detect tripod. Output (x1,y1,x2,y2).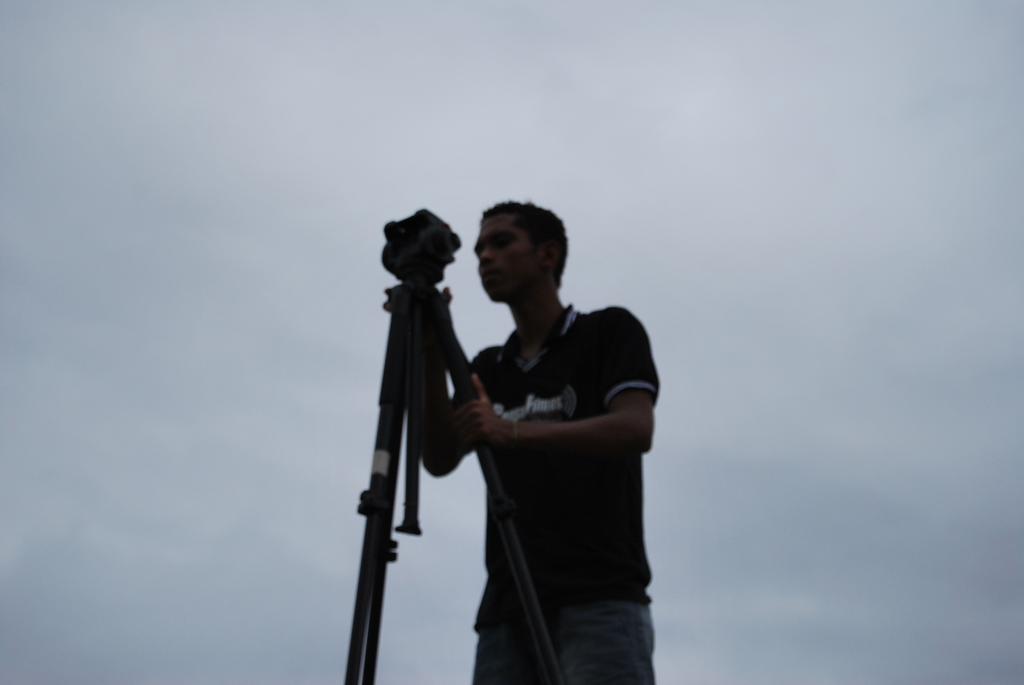
(349,287,574,684).
